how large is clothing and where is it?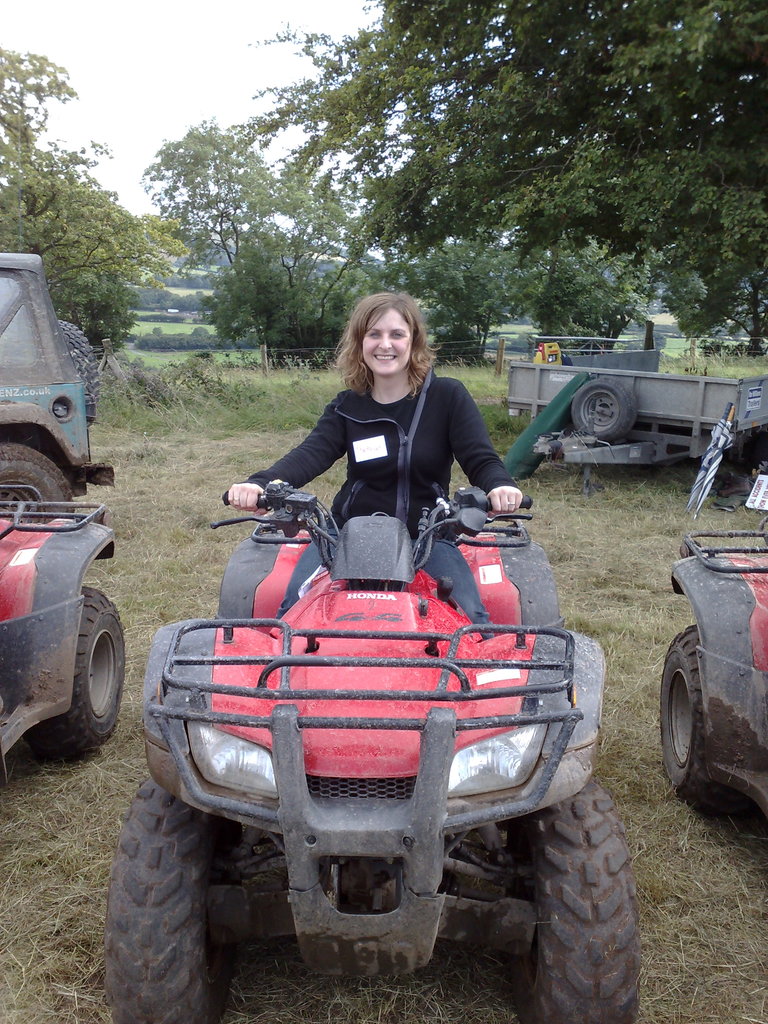
Bounding box: bbox(214, 369, 540, 652).
